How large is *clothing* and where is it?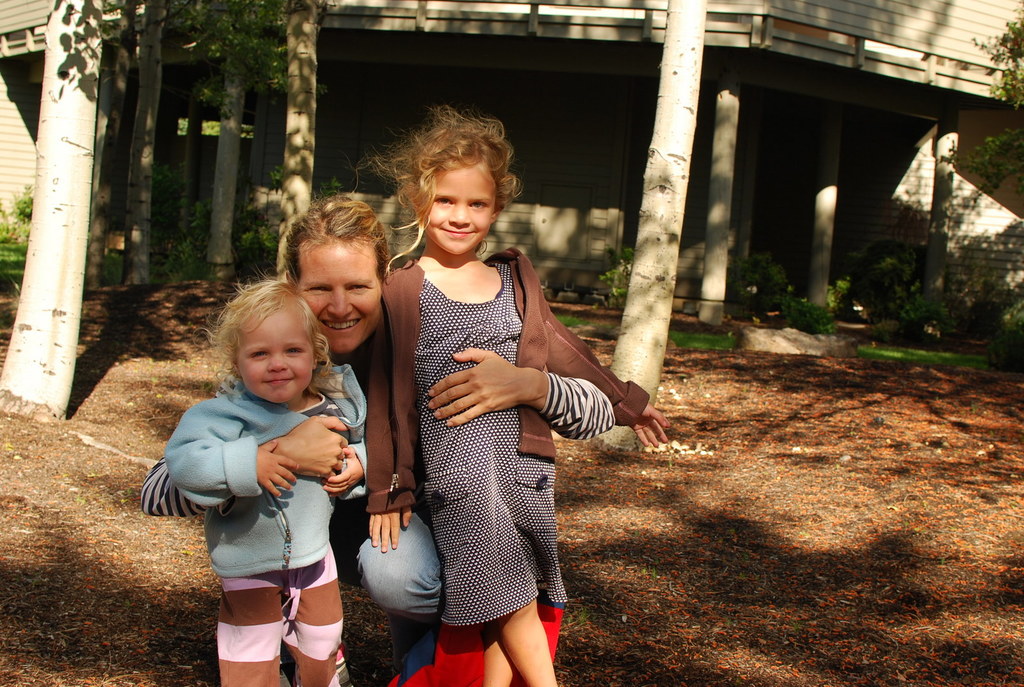
Bounding box: x1=172 y1=390 x2=374 y2=686.
